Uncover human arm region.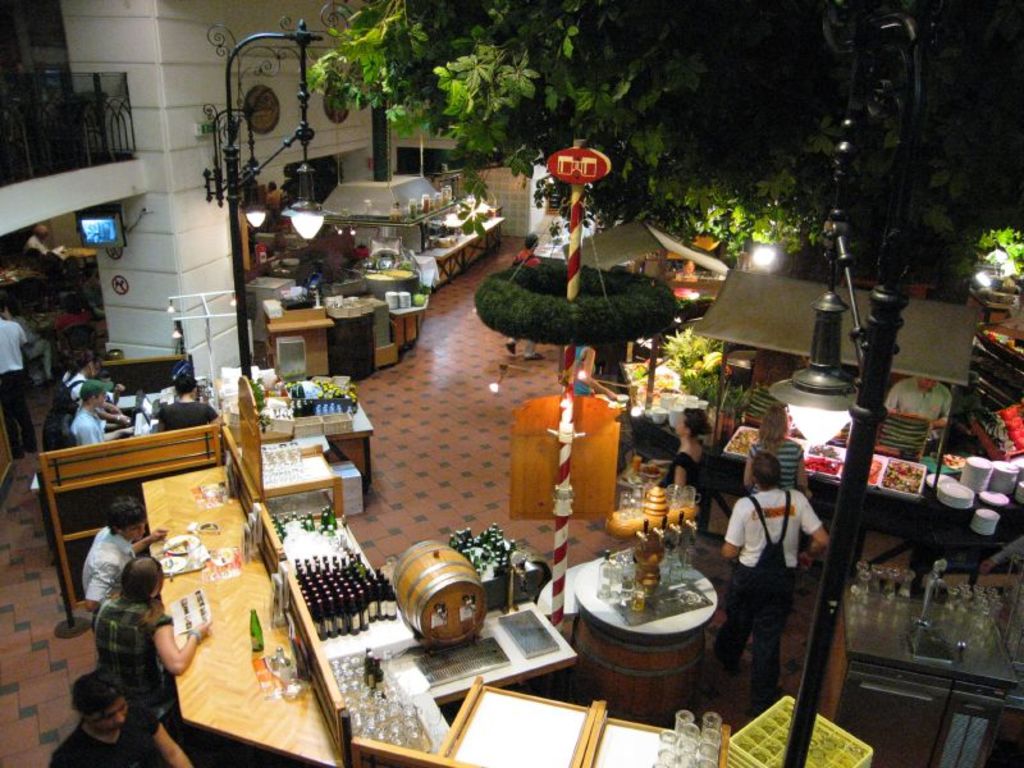
Uncovered: select_region(672, 453, 692, 485).
